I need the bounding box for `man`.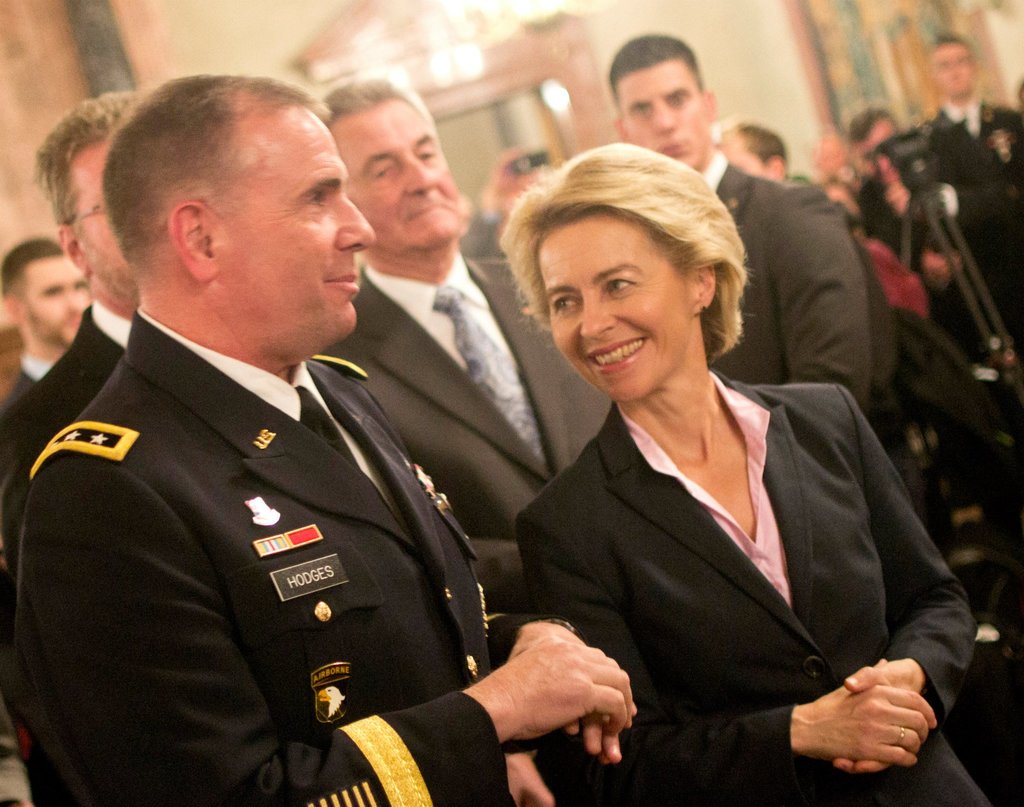
Here it is: 0/86/157/806.
